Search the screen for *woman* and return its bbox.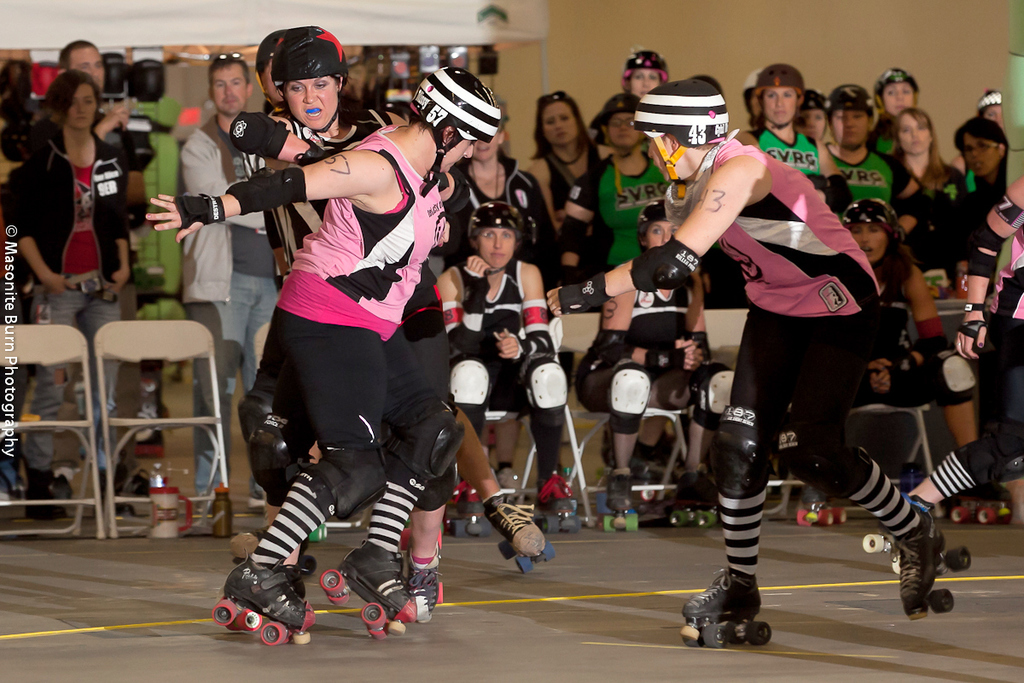
Found: <region>135, 40, 457, 638</region>.
